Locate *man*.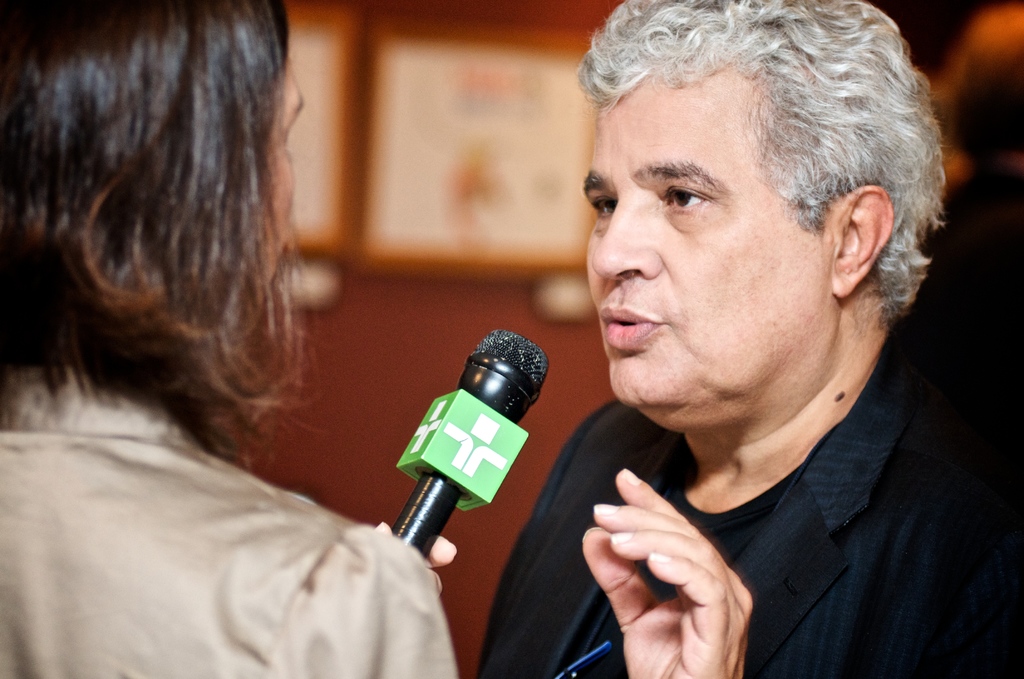
Bounding box: [373, 0, 1023, 678].
